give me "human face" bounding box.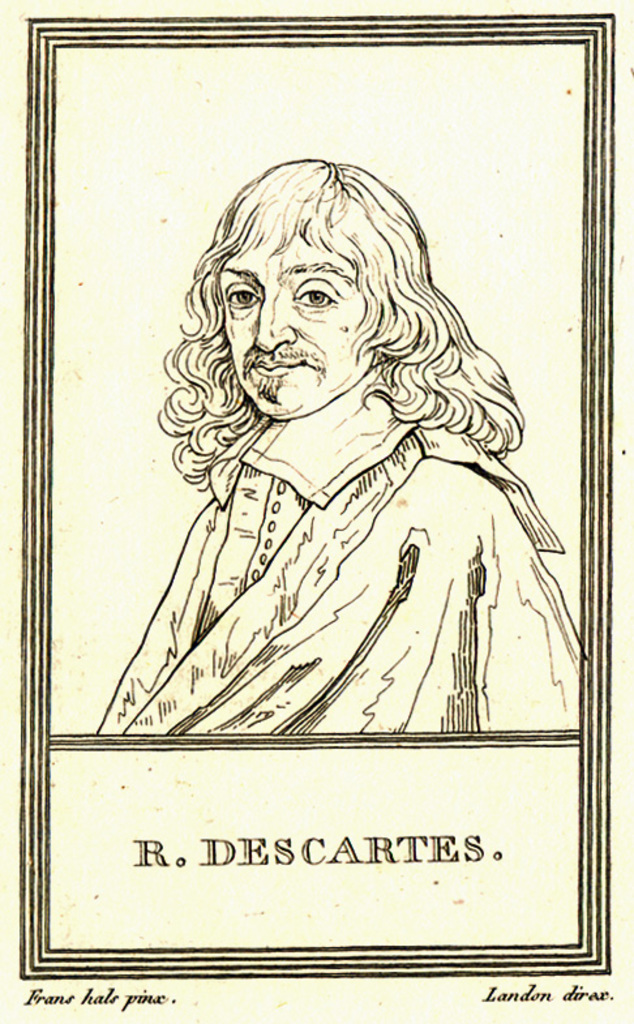
x1=218, y1=236, x2=374, y2=419.
